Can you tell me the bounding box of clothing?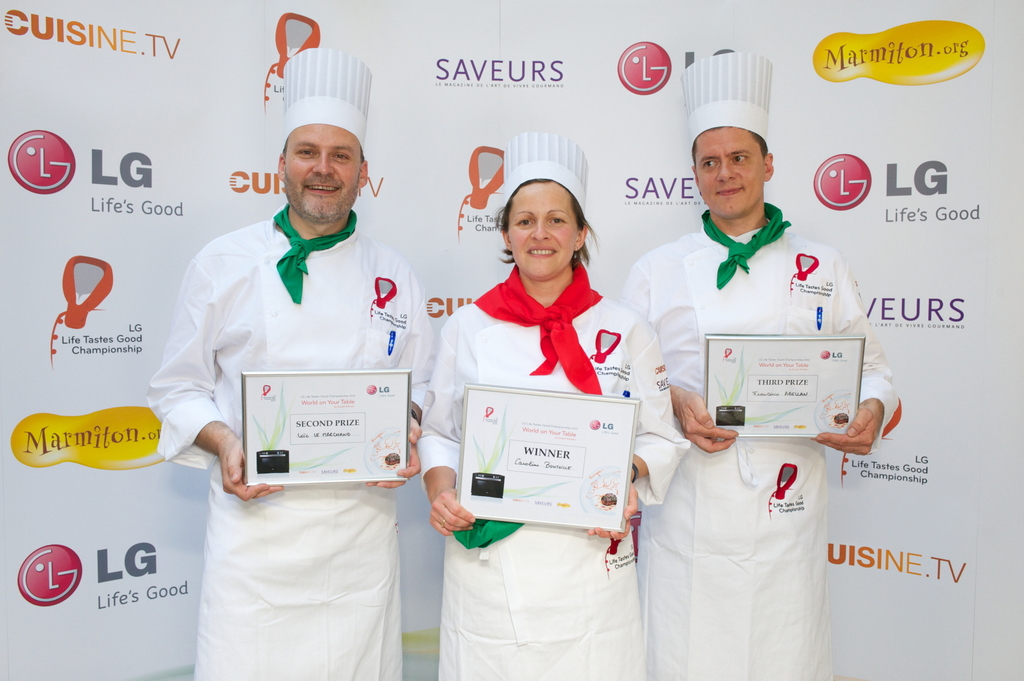
[422,279,648,680].
